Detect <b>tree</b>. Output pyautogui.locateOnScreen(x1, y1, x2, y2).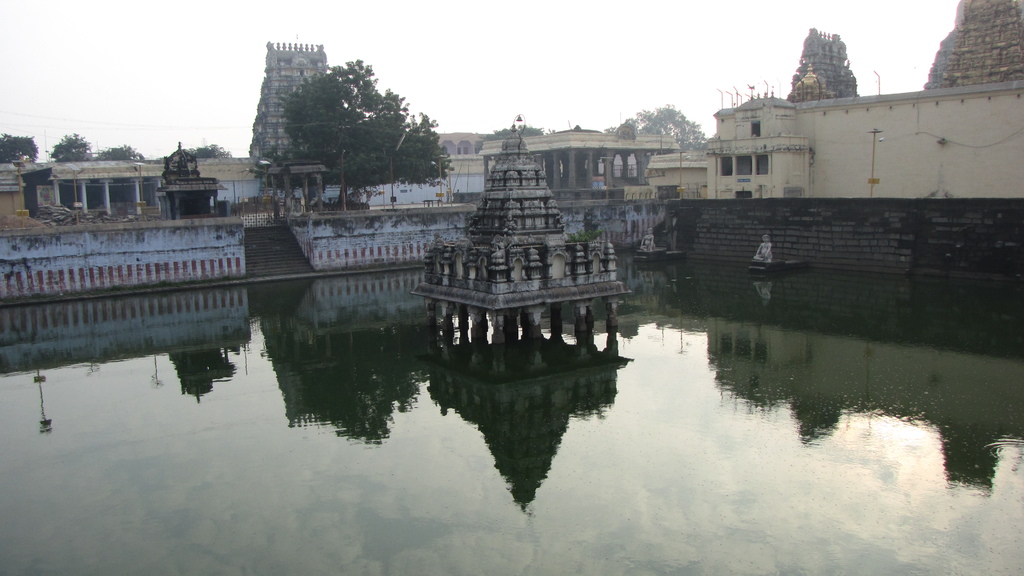
pyautogui.locateOnScreen(52, 134, 93, 157).
